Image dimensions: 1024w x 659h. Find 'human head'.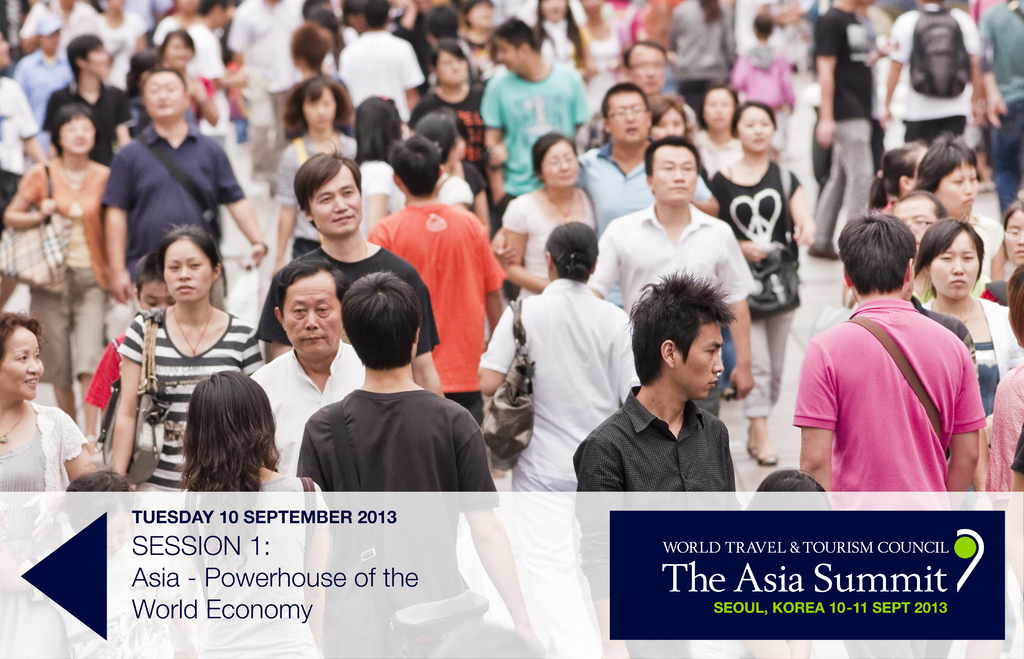
x1=540, y1=218, x2=600, y2=279.
